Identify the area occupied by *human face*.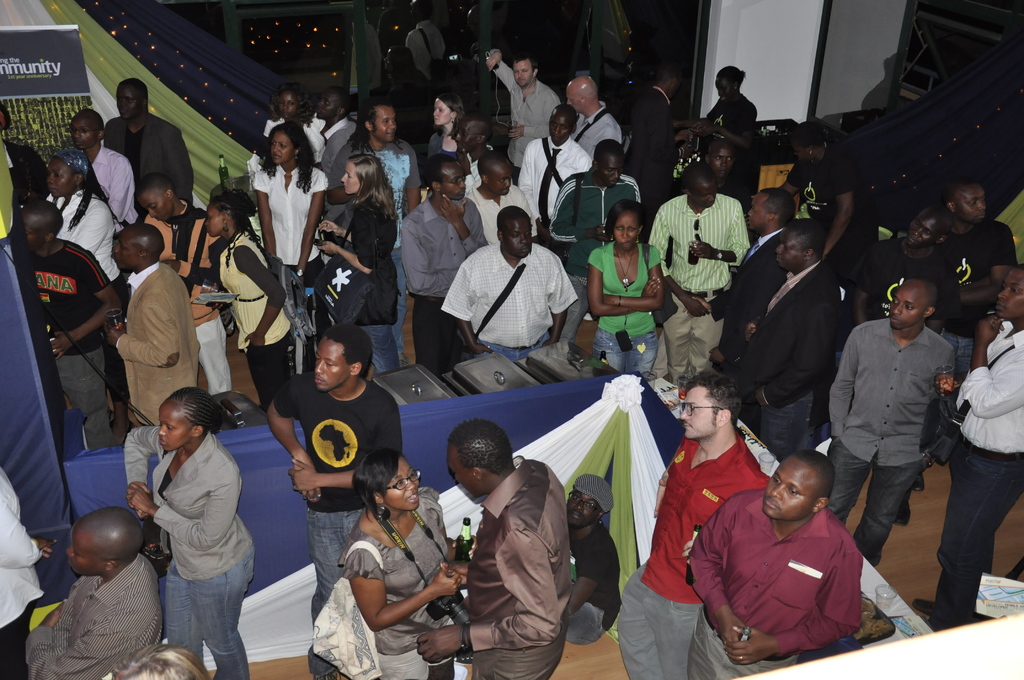
Area: pyautogui.locateOnScreen(446, 444, 477, 496).
